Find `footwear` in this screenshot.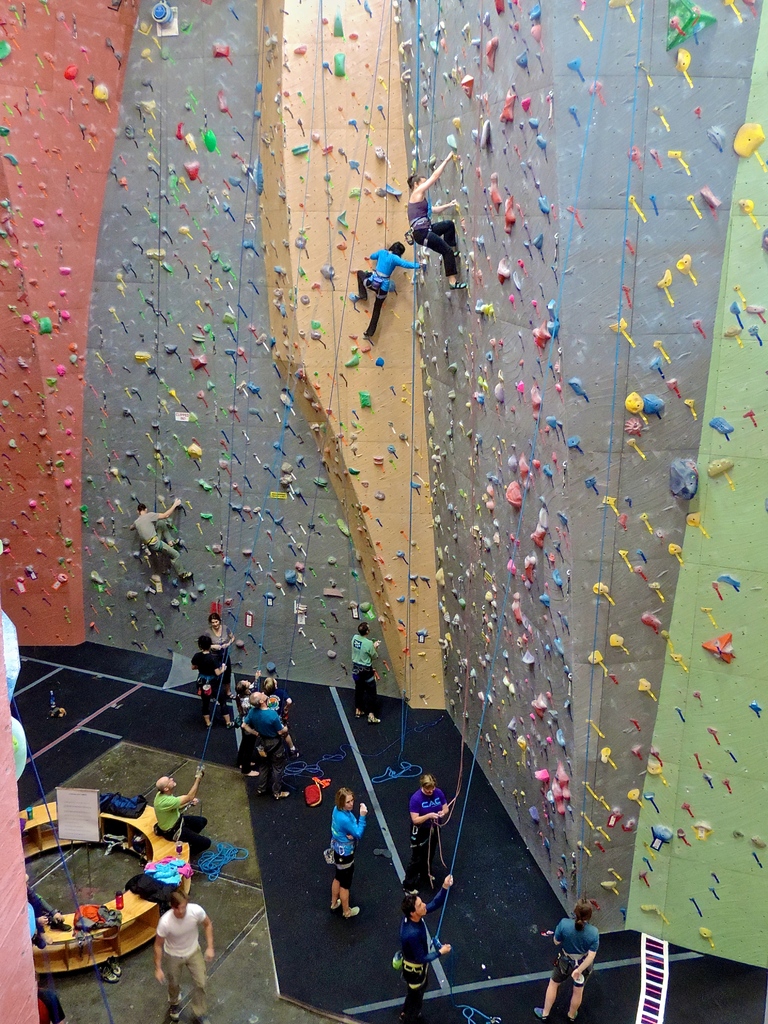
The bounding box for `footwear` is <box>356,709,364,719</box>.
